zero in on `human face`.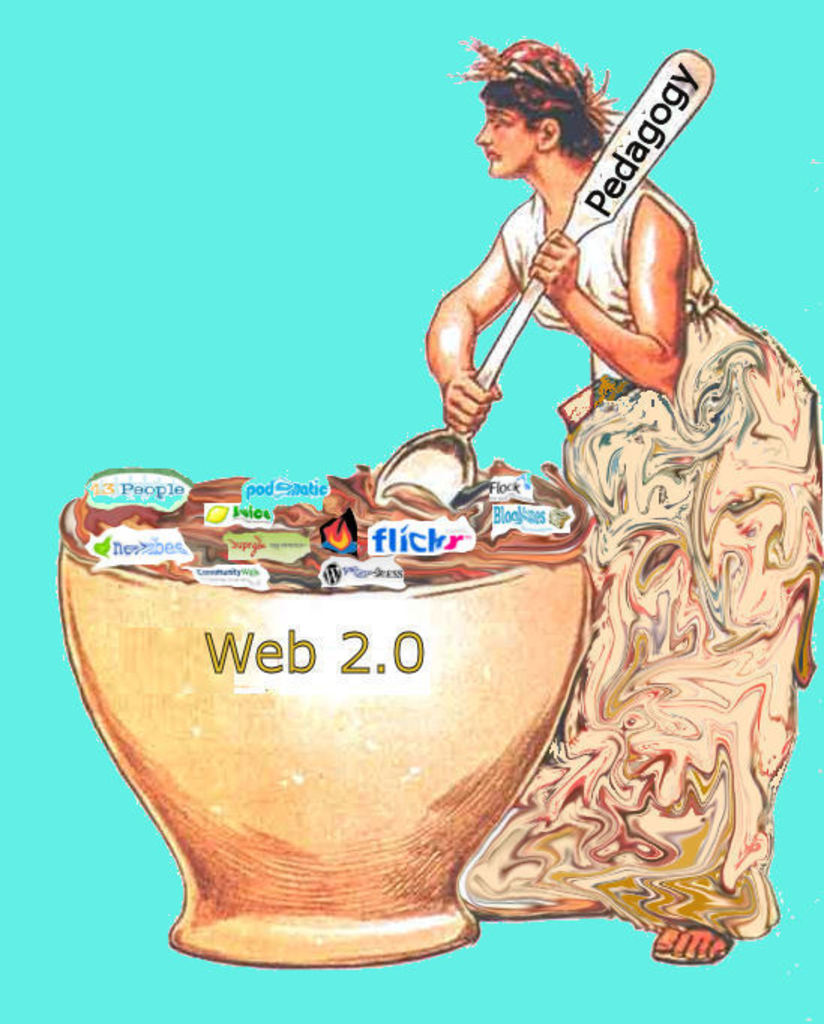
Zeroed in: 473, 98, 539, 173.
